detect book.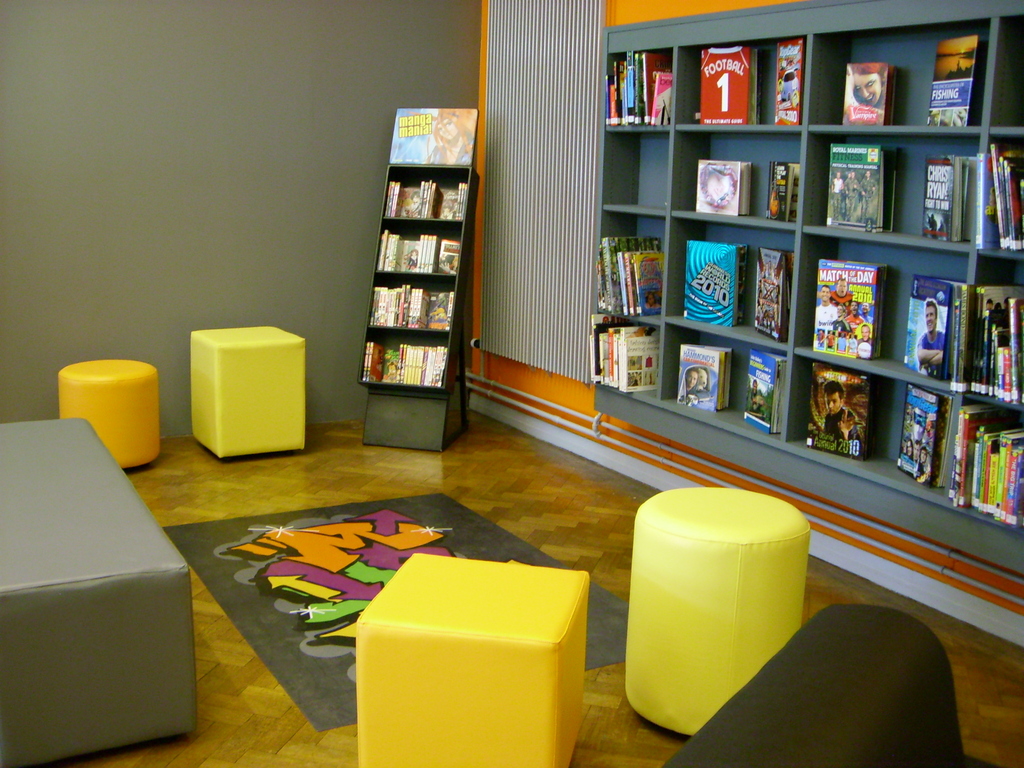
Detected at detection(752, 349, 789, 438).
